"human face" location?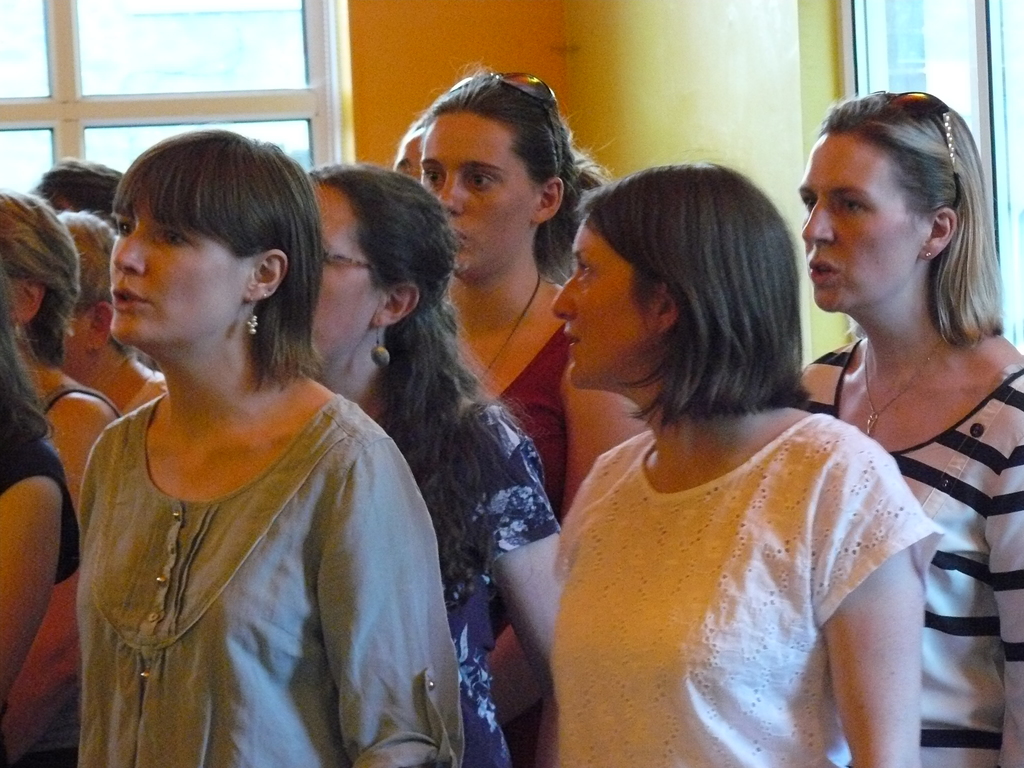
[x1=804, y1=134, x2=934, y2=308]
